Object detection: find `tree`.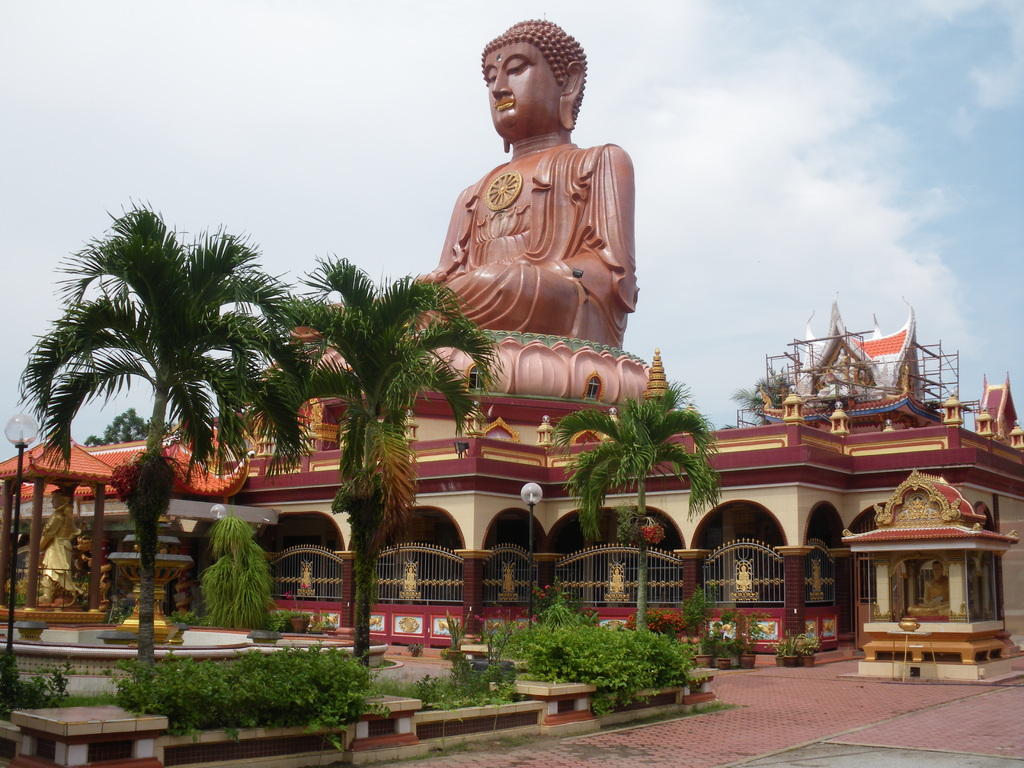
[262,257,507,695].
